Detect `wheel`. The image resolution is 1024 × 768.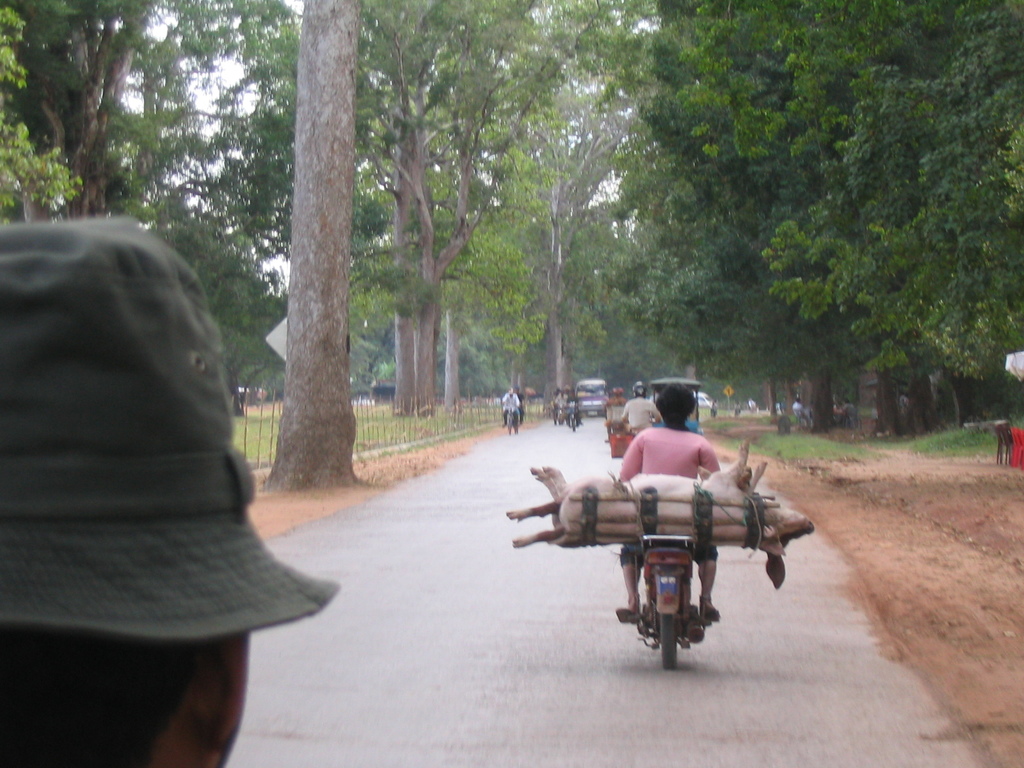
bbox(636, 585, 710, 671).
